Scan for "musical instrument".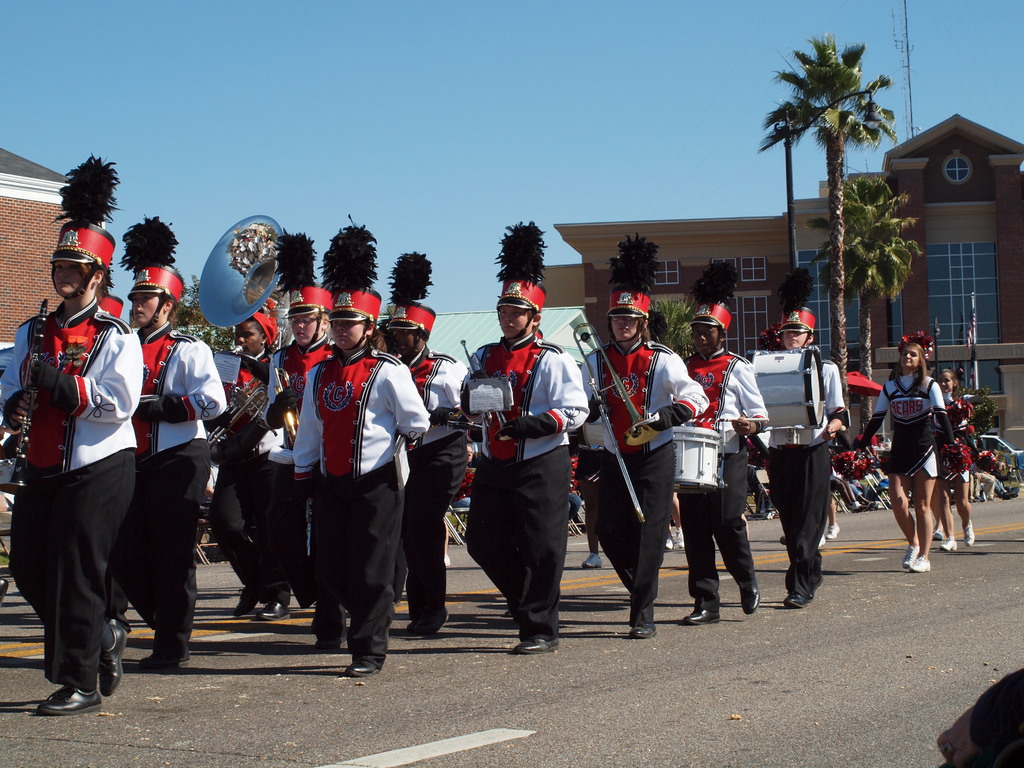
Scan result: (x1=674, y1=421, x2=724, y2=506).
